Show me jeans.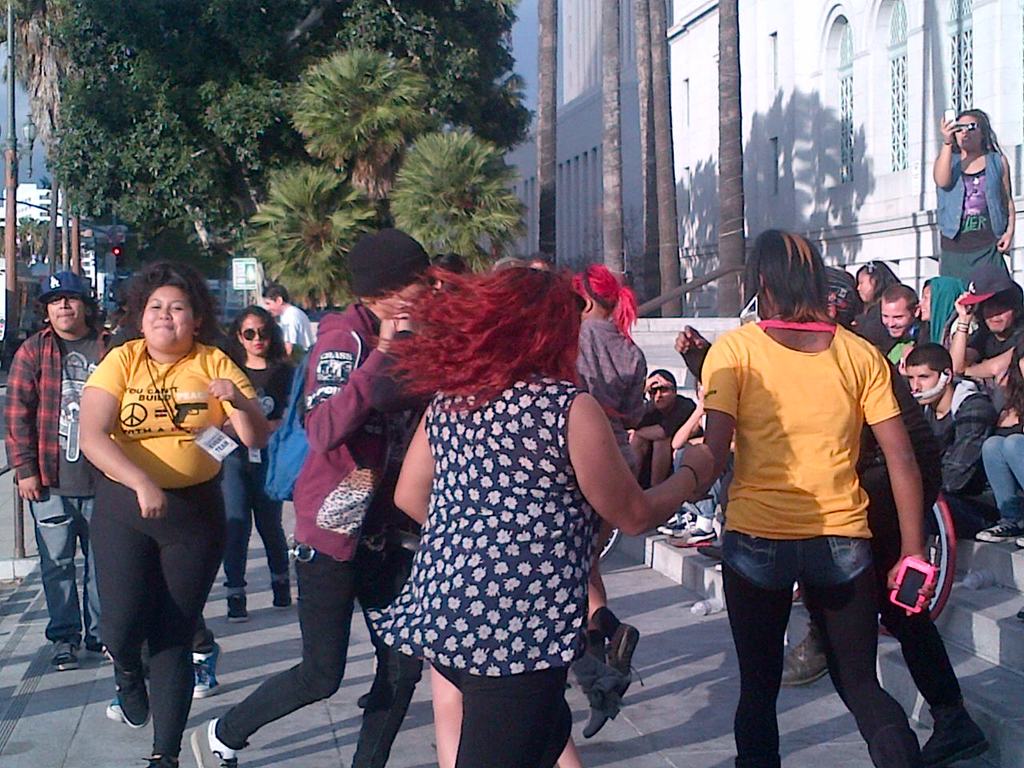
jeans is here: (x1=984, y1=434, x2=1023, y2=525).
